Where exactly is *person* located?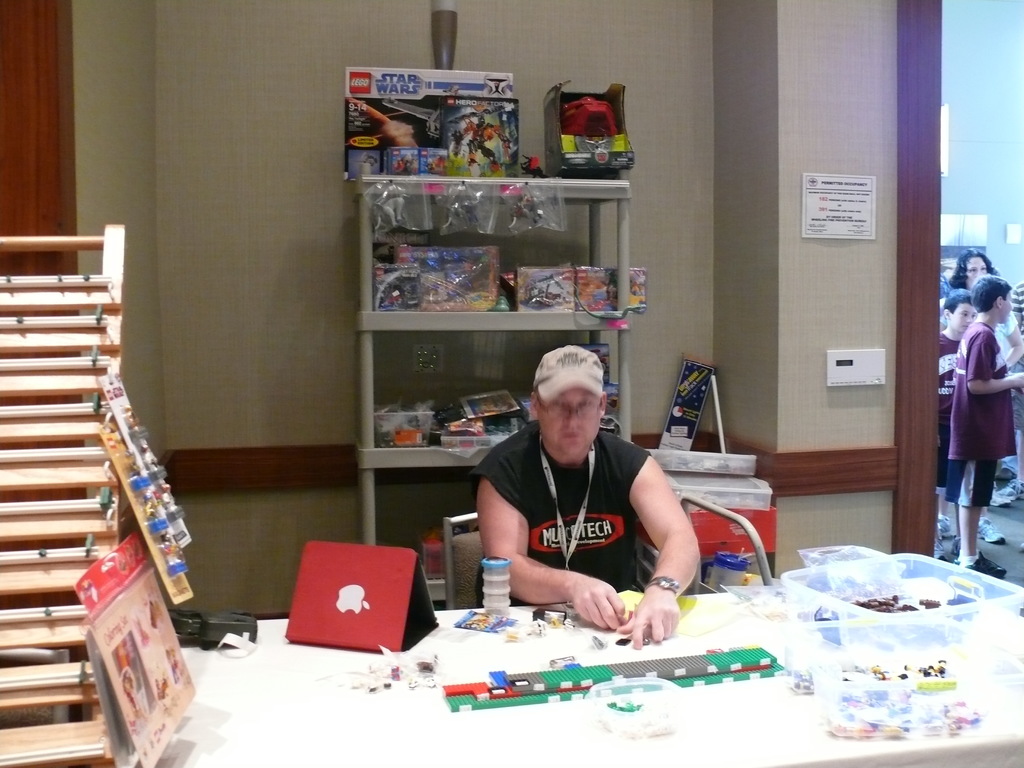
Its bounding box is left=950, top=277, right=1018, bottom=573.
